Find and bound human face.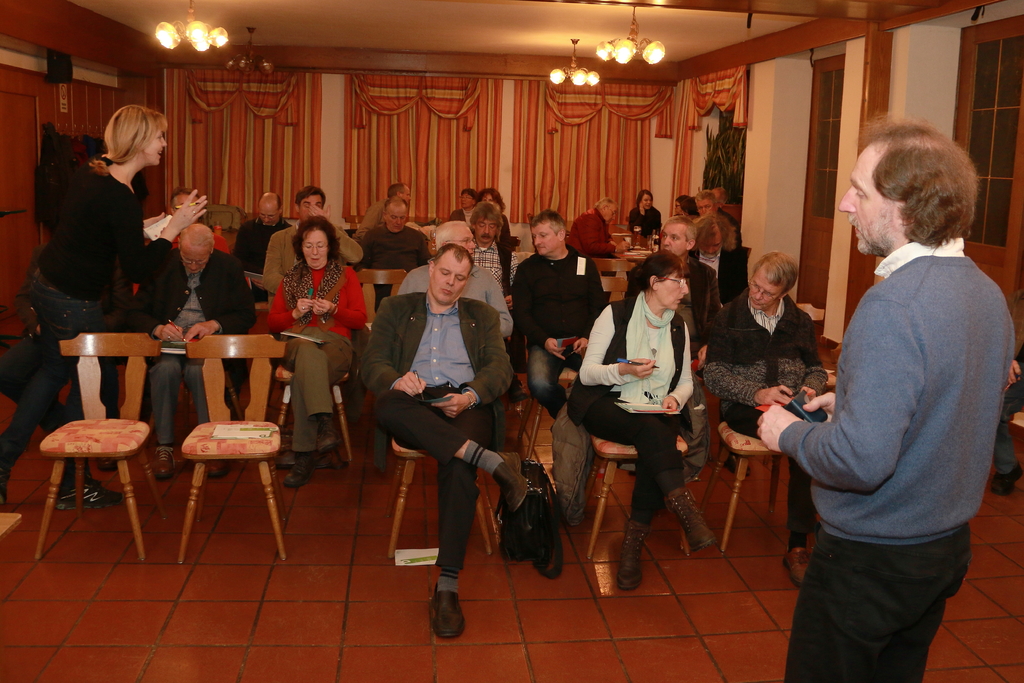
Bound: l=835, t=148, r=894, b=254.
